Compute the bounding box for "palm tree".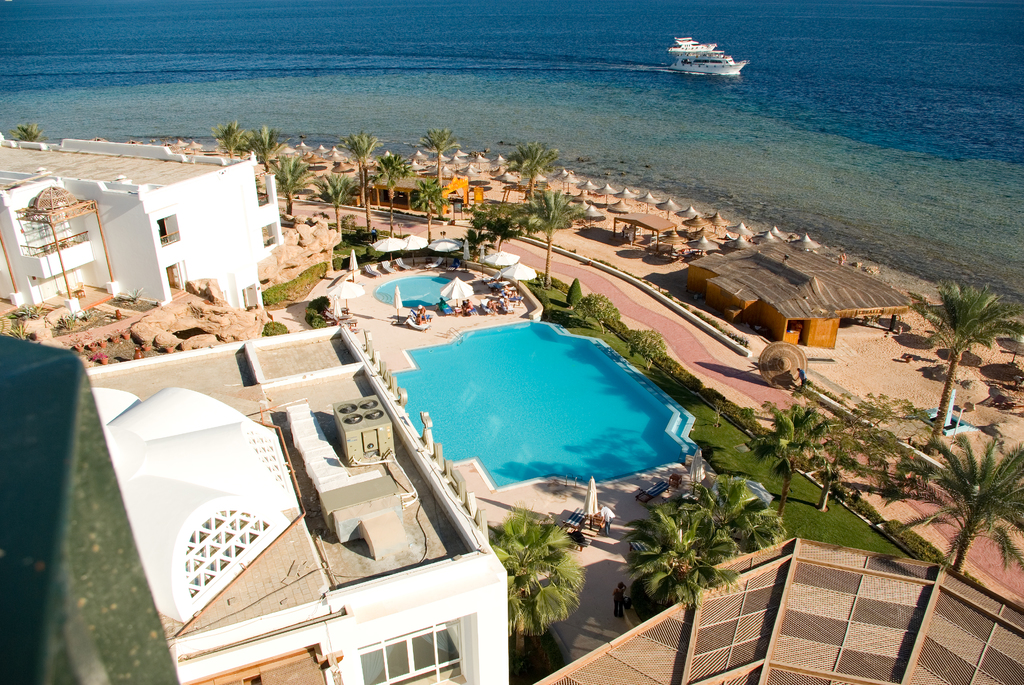
bbox=[820, 407, 894, 524].
